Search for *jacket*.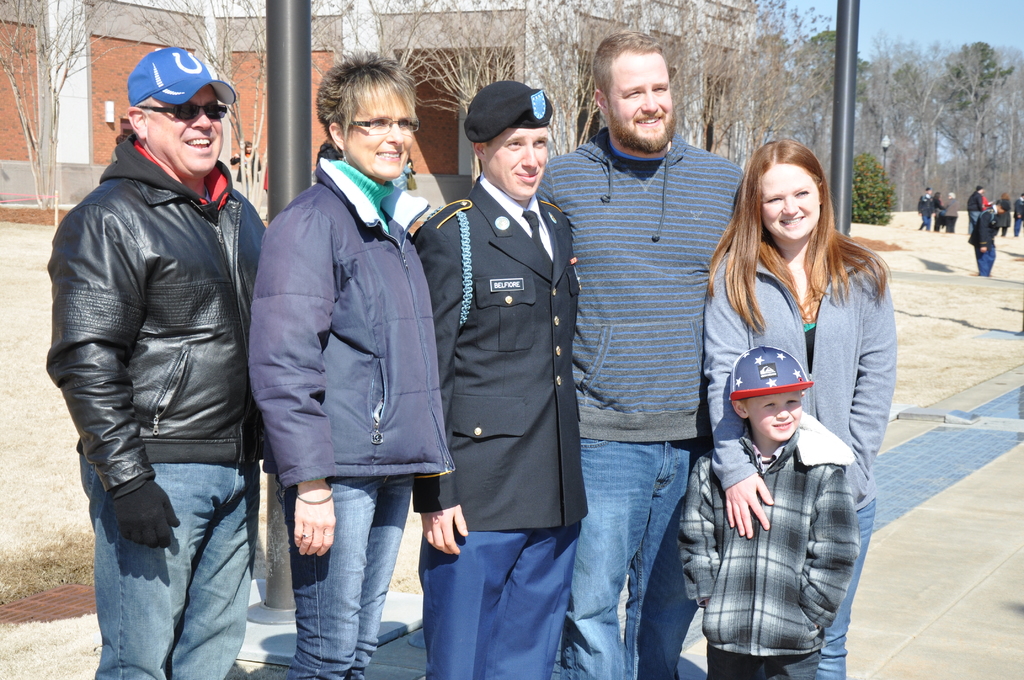
Found at region(246, 156, 465, 487).
